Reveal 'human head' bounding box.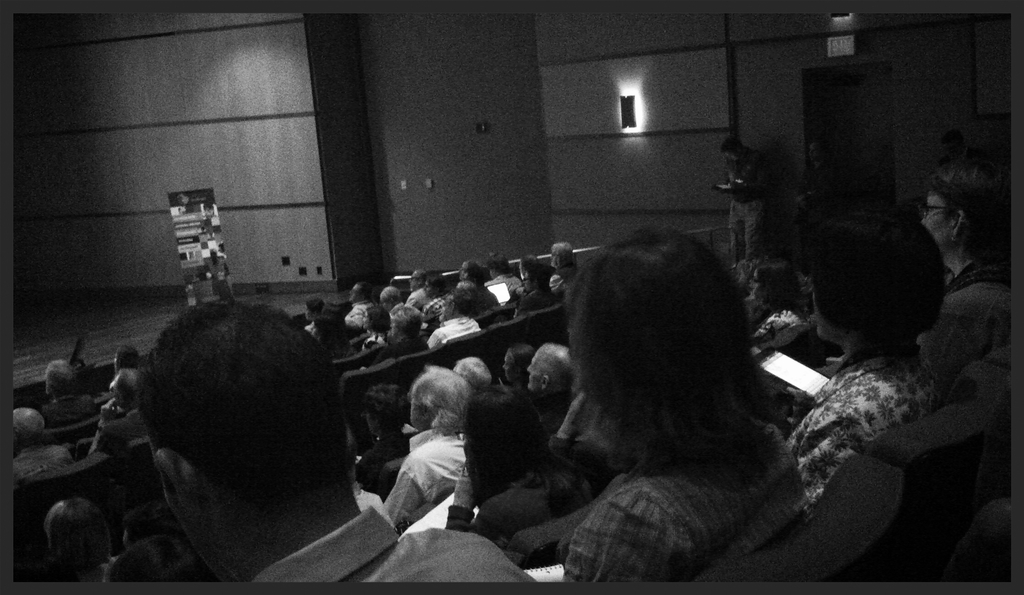
Revealed: {"x1": 516, "y1": 250, "x2": 543, "y2": 278}.
